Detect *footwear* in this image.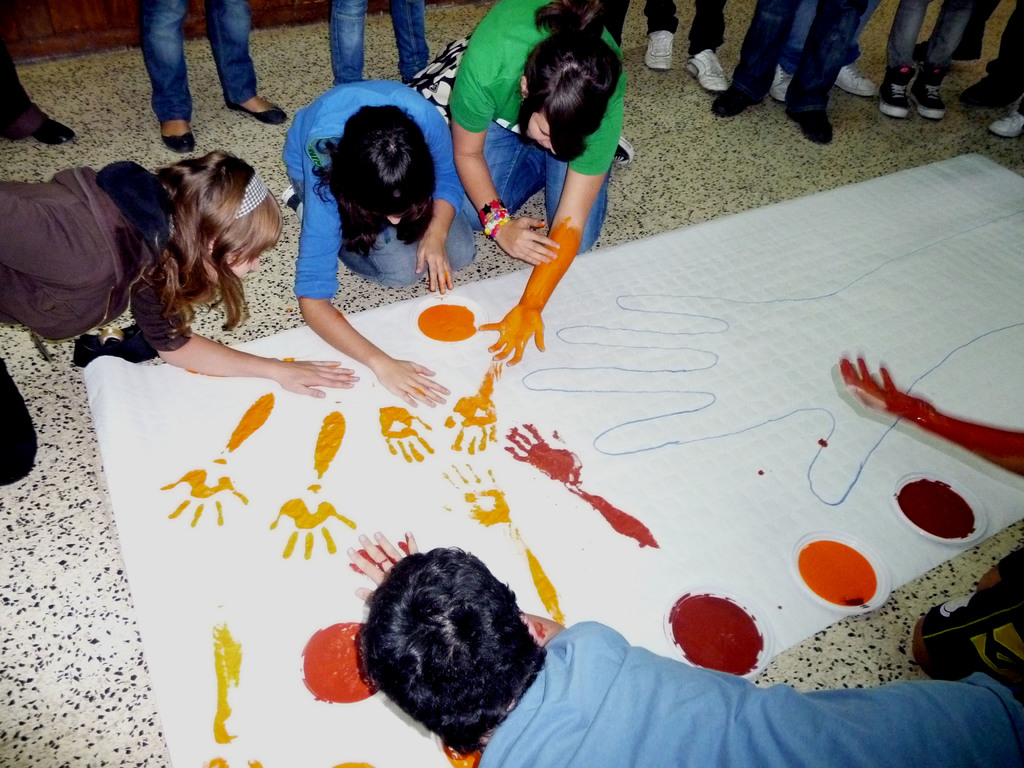
Detection: (x1=714, y1=67, x2=763, y2=111).
